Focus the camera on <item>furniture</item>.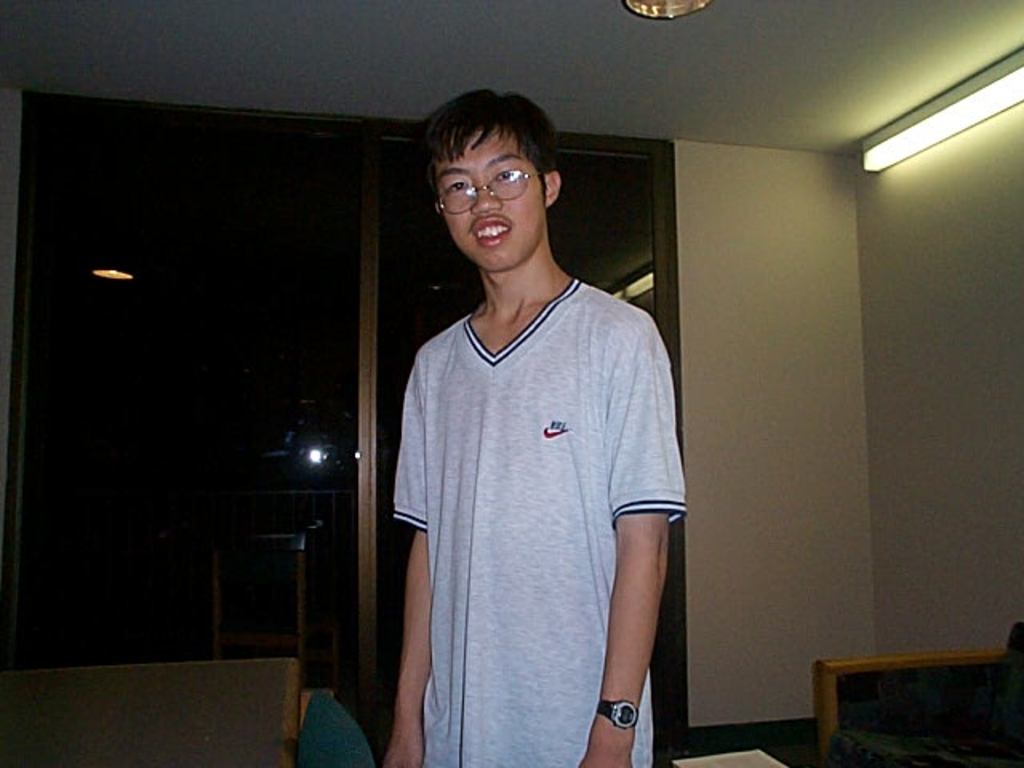
Focus region: bbox=[814, 619, 1022, 766].
